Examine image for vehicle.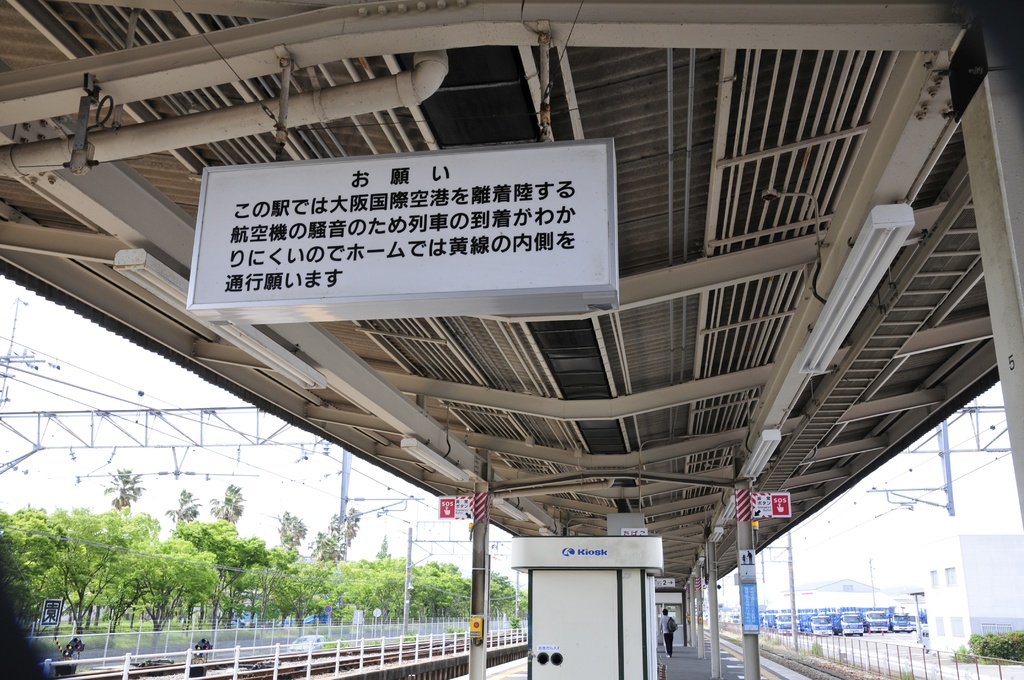
Examination result: (865,610,890,634).
